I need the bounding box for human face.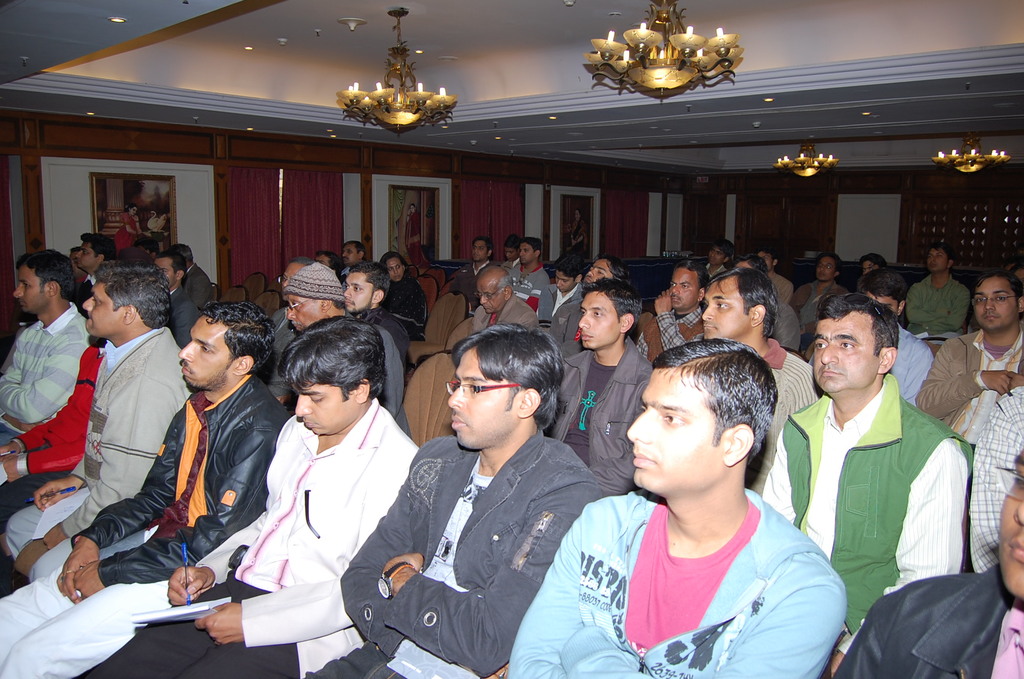
Here it is: (577, 291, 624, 352).
